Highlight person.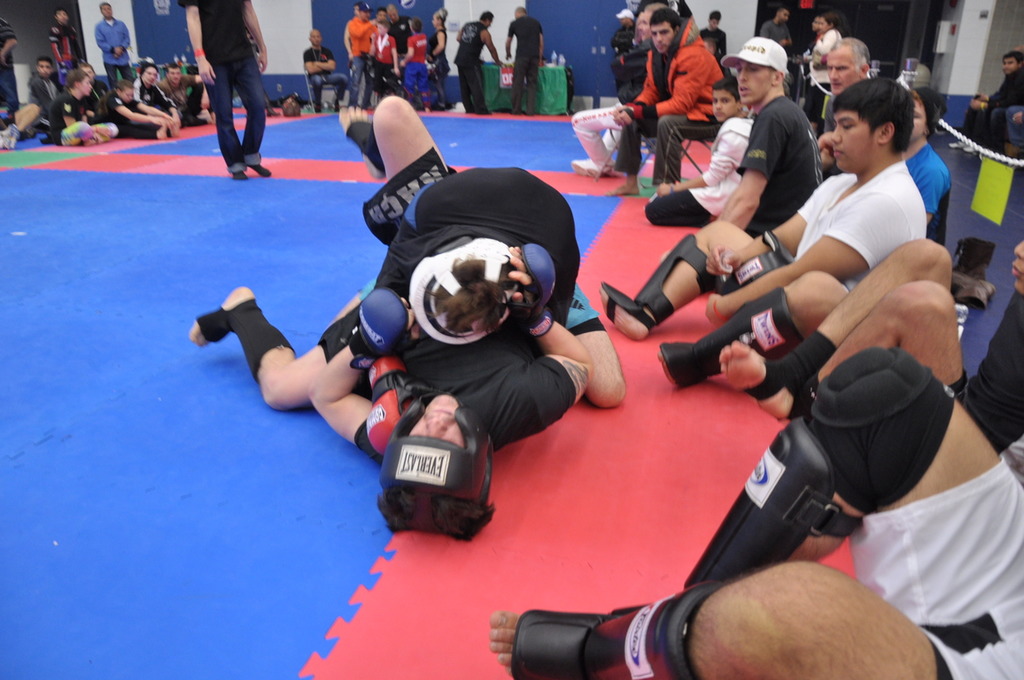
Highlighted region: rect(140, 64, 199, 143).
